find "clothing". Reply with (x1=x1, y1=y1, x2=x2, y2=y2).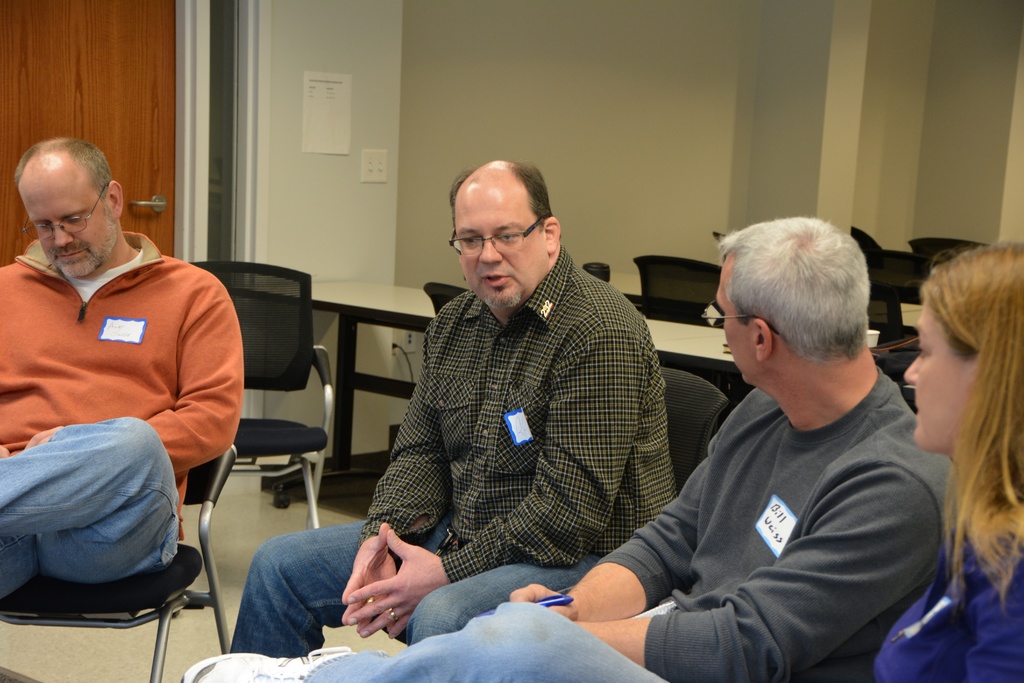
(x1=4, y1=217, x2=227, y2=593).
